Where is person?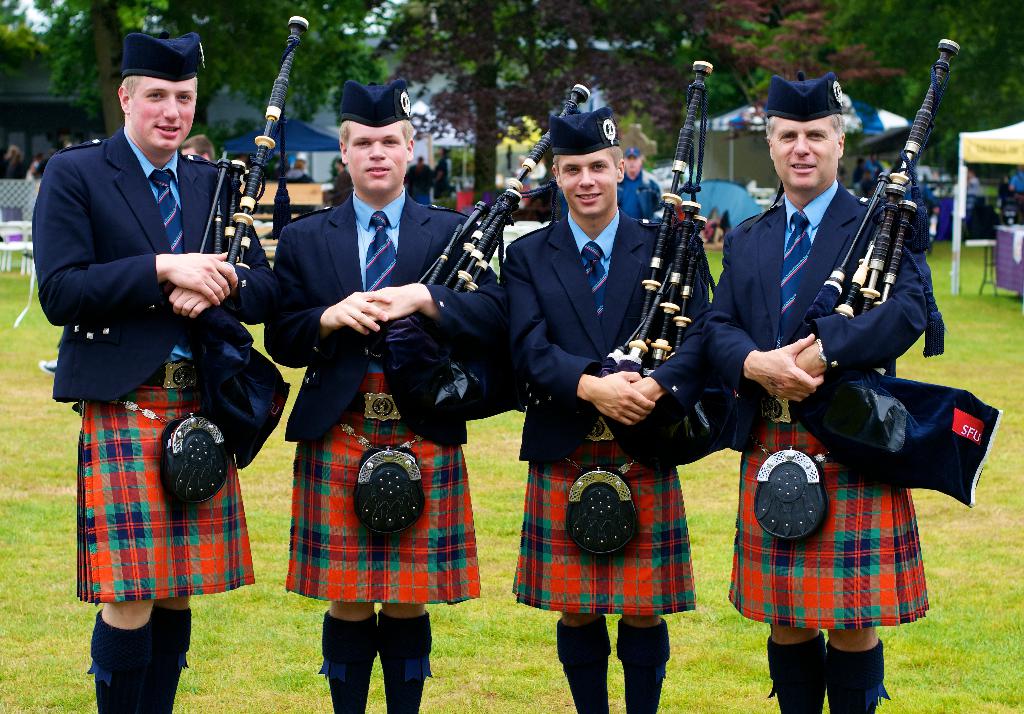
rect(430, 143, 449, 202).
